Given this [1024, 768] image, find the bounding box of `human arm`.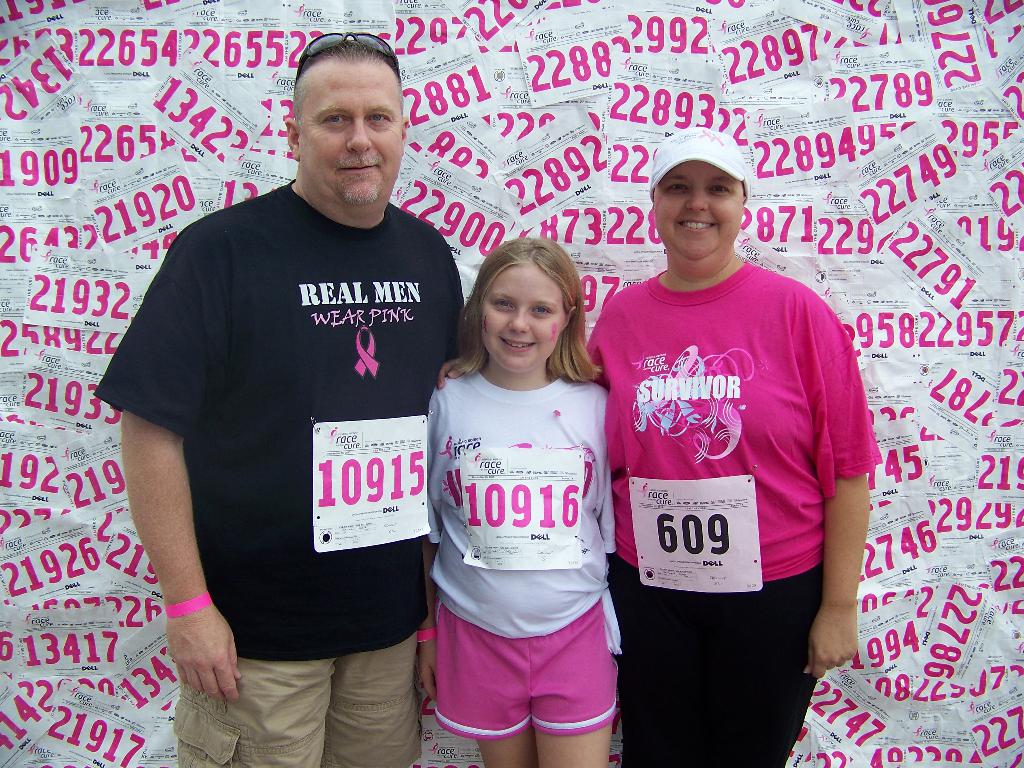
select_region(413, 392, 446, 720).
